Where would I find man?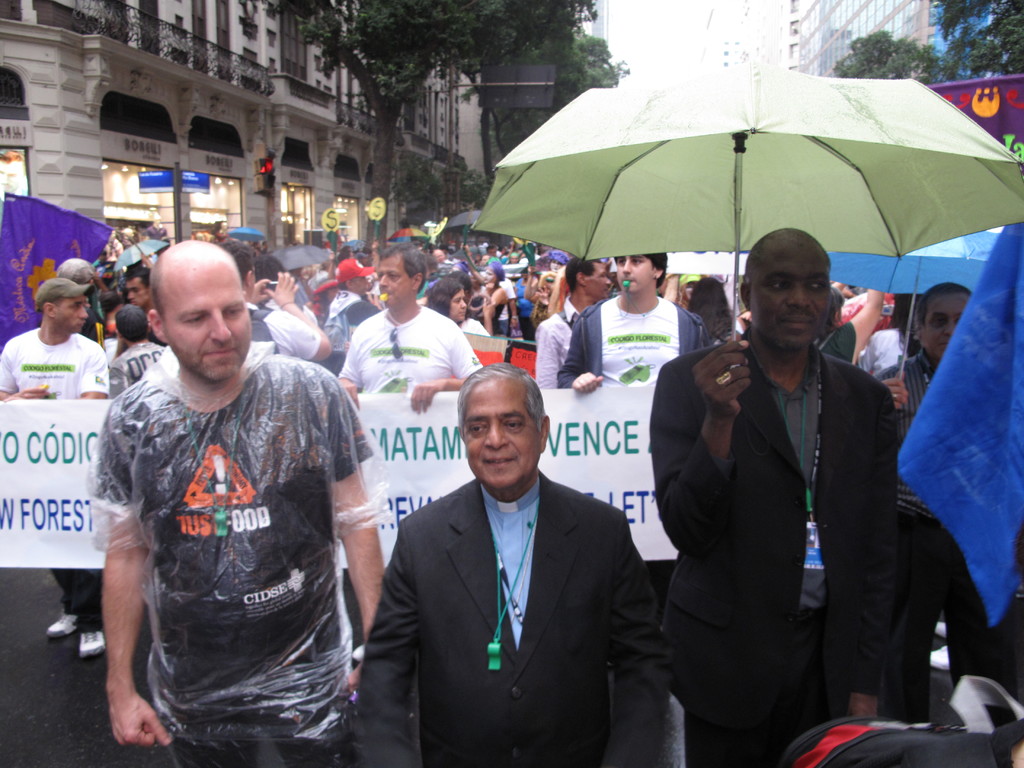
At {"left": 212, "top": 241, "right": 332, "bottom": 375}.
